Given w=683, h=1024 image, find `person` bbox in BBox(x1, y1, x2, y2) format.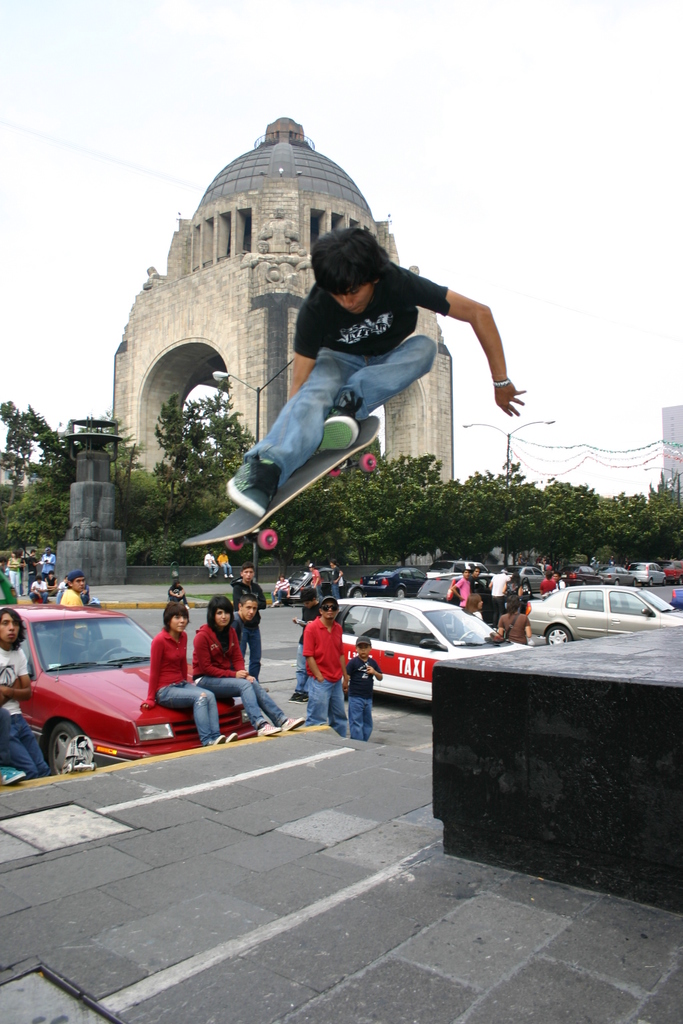
BBox(532, 555, 550, 573).
